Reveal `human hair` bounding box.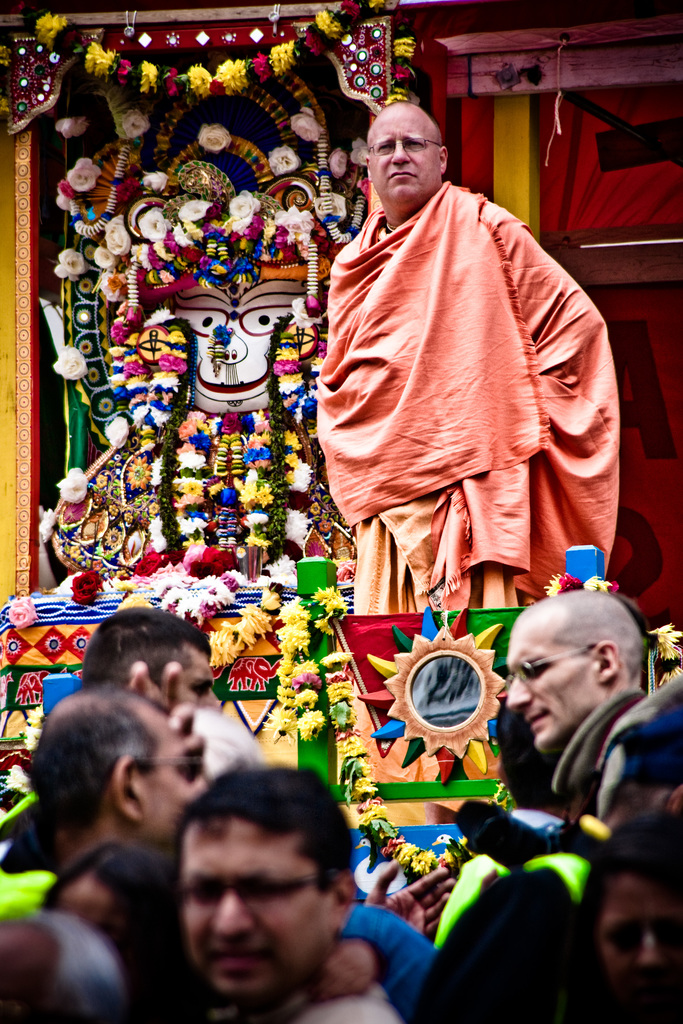
Revealed: [36,838,181,975].
